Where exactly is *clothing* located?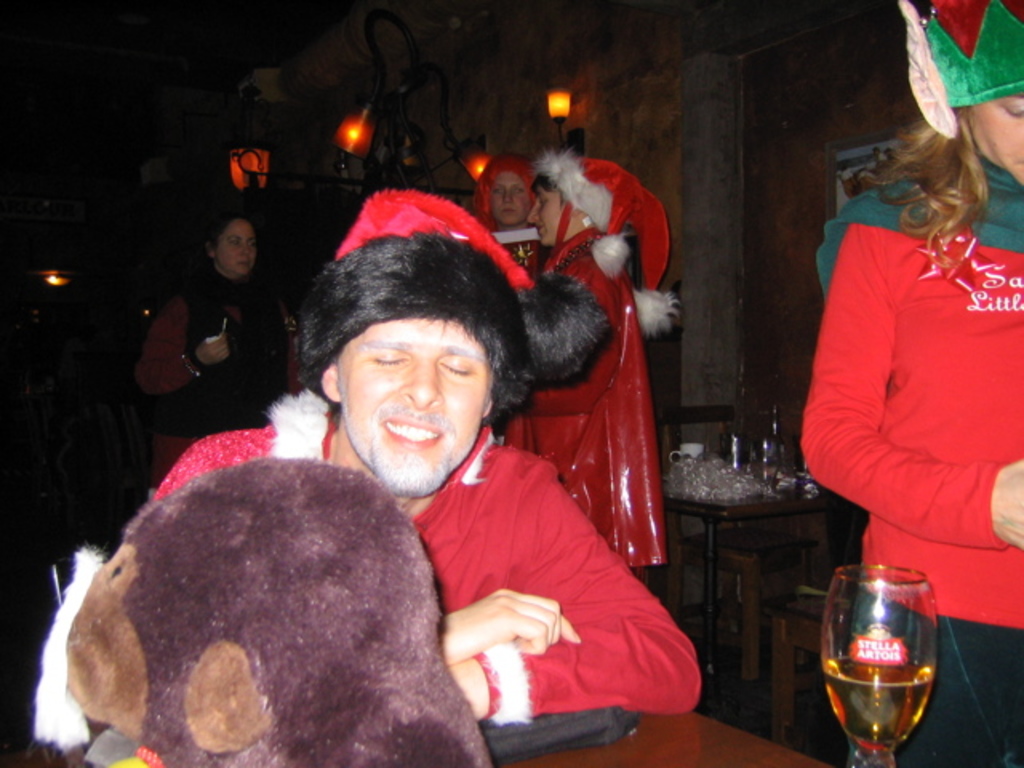
Its bounding box is 134, 267, 296, 494.
